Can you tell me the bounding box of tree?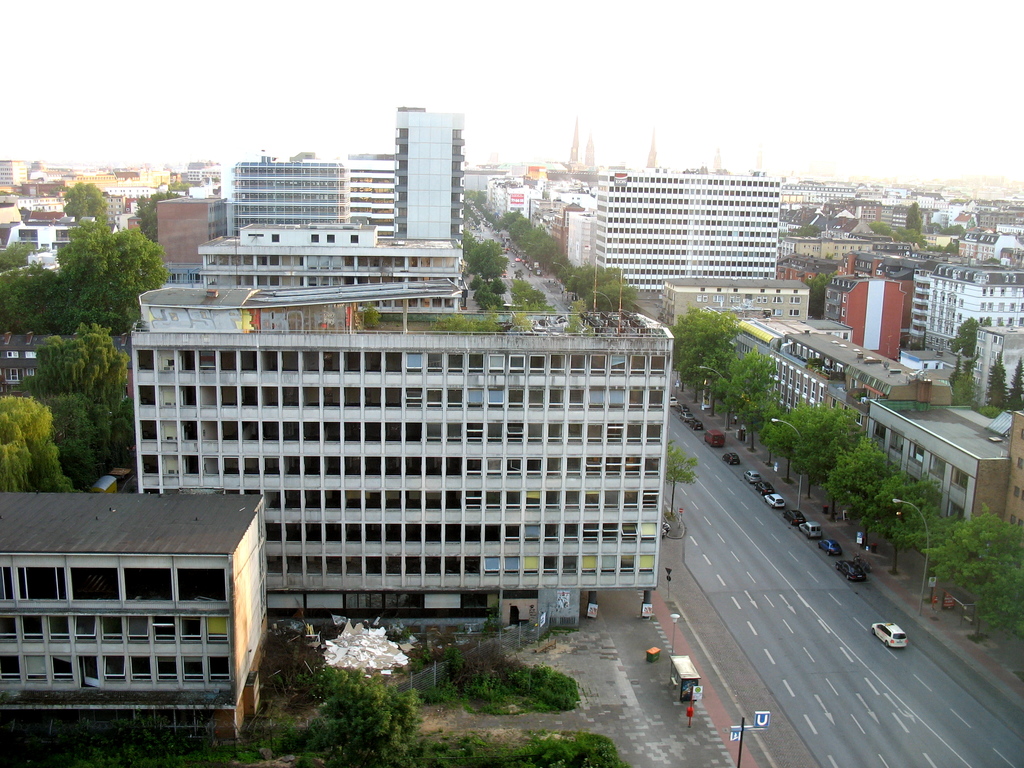
(left=947, top=313, right=976, bottom=362).
